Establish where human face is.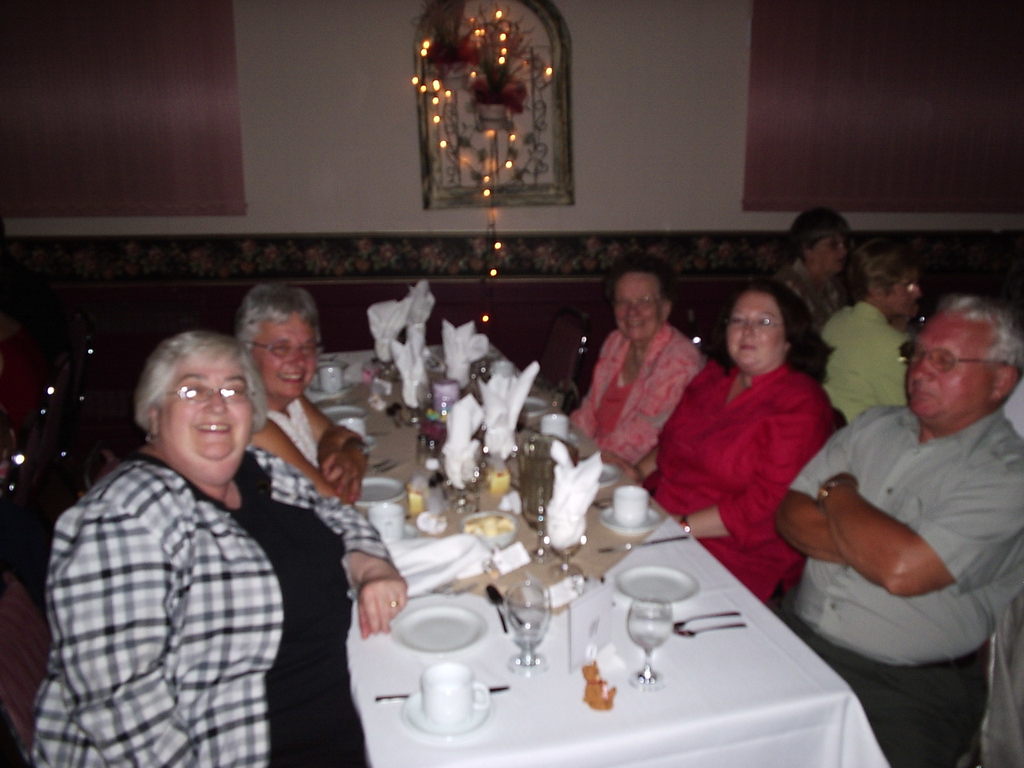
Established at x1=620 y1=273 x2=662 y2=346.
